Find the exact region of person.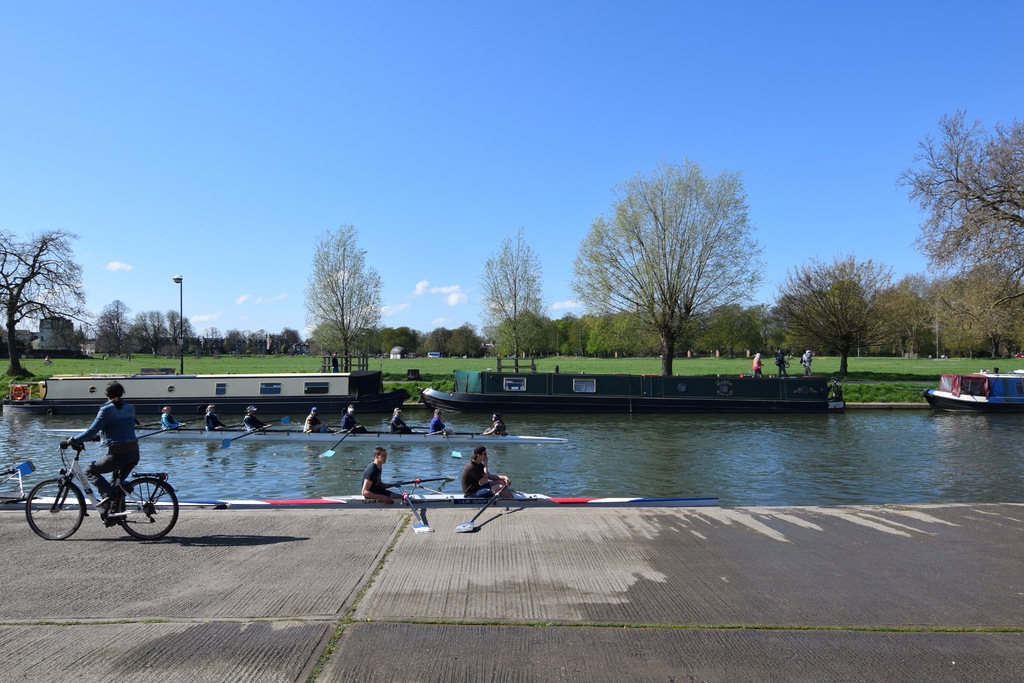
Exact region: pyautogui.locateOnScreen(206, 398, 230, 429).
